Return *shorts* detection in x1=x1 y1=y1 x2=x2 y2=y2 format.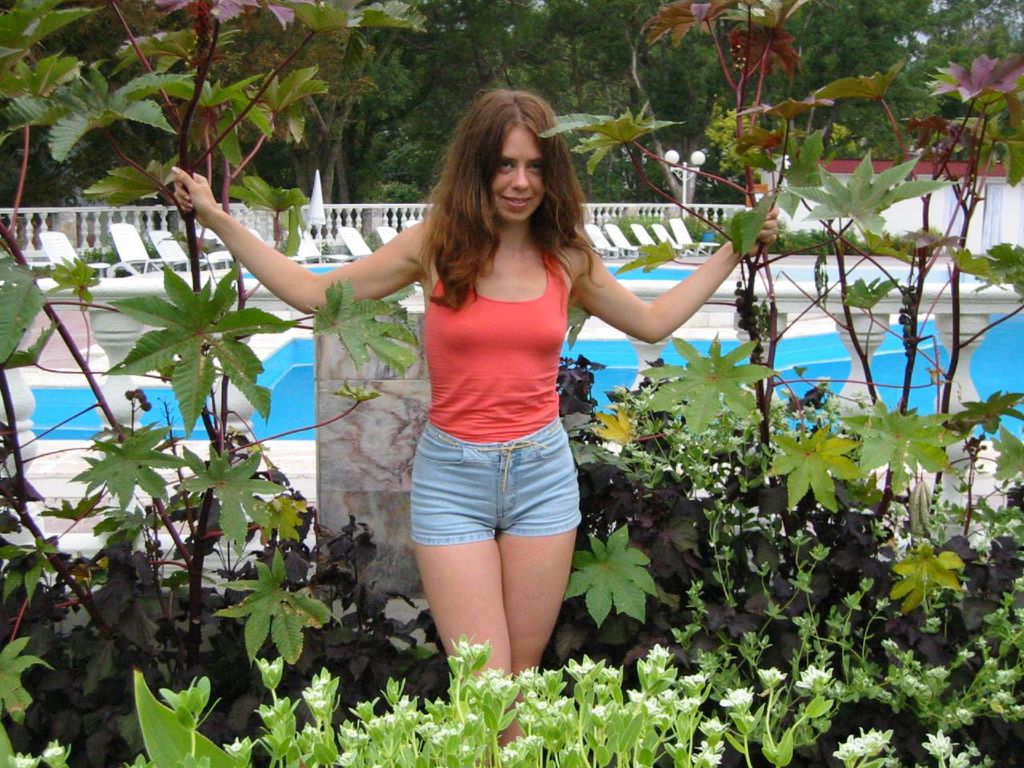
x1=399 y1=436 x2=592 y2=562.
